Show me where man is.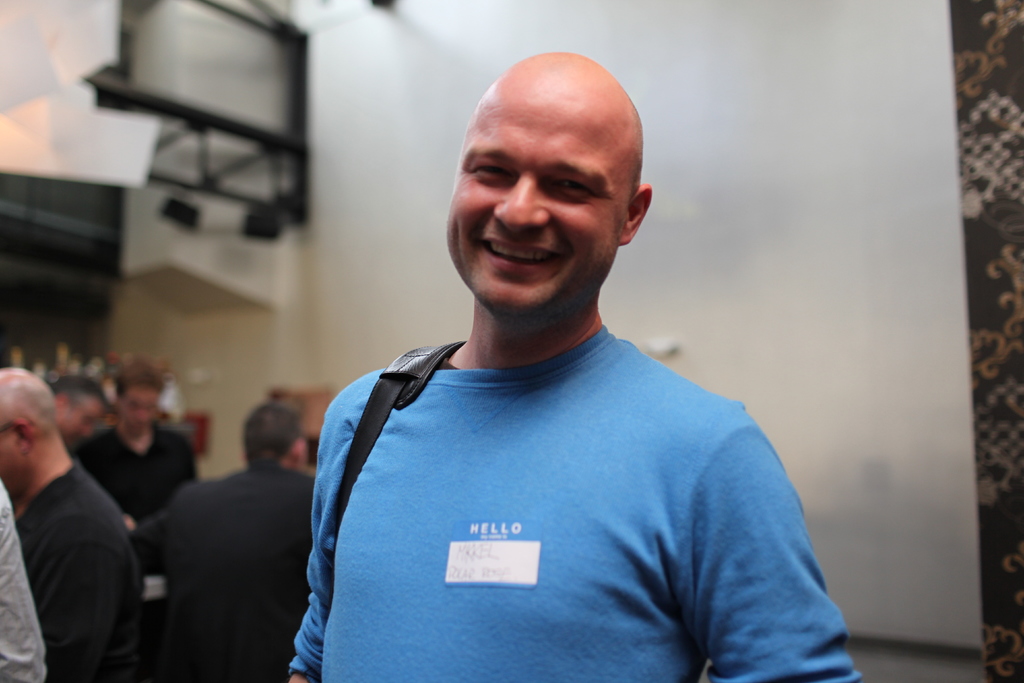
man is at [150,397,318,682].
